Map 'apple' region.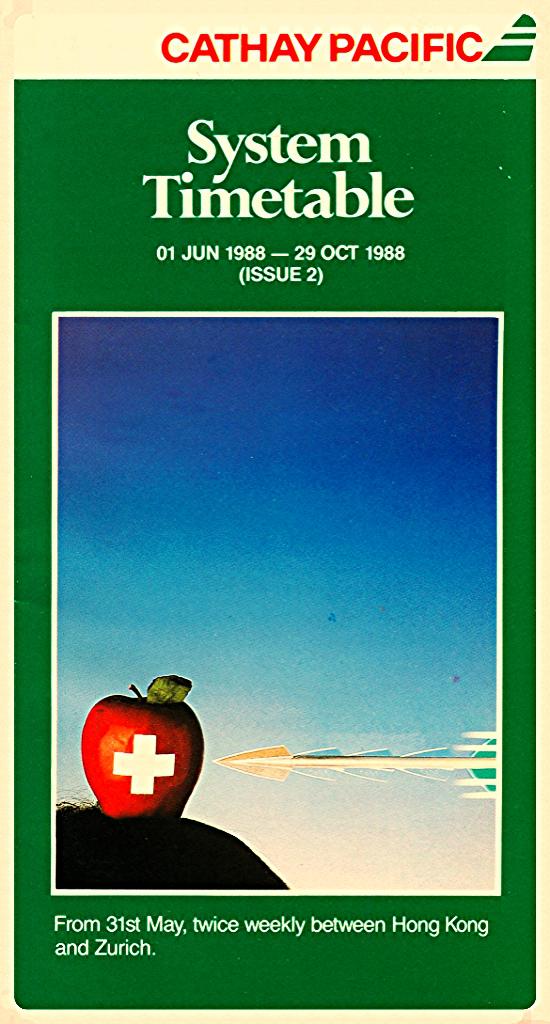
Mapped to 81,682,203,819.
